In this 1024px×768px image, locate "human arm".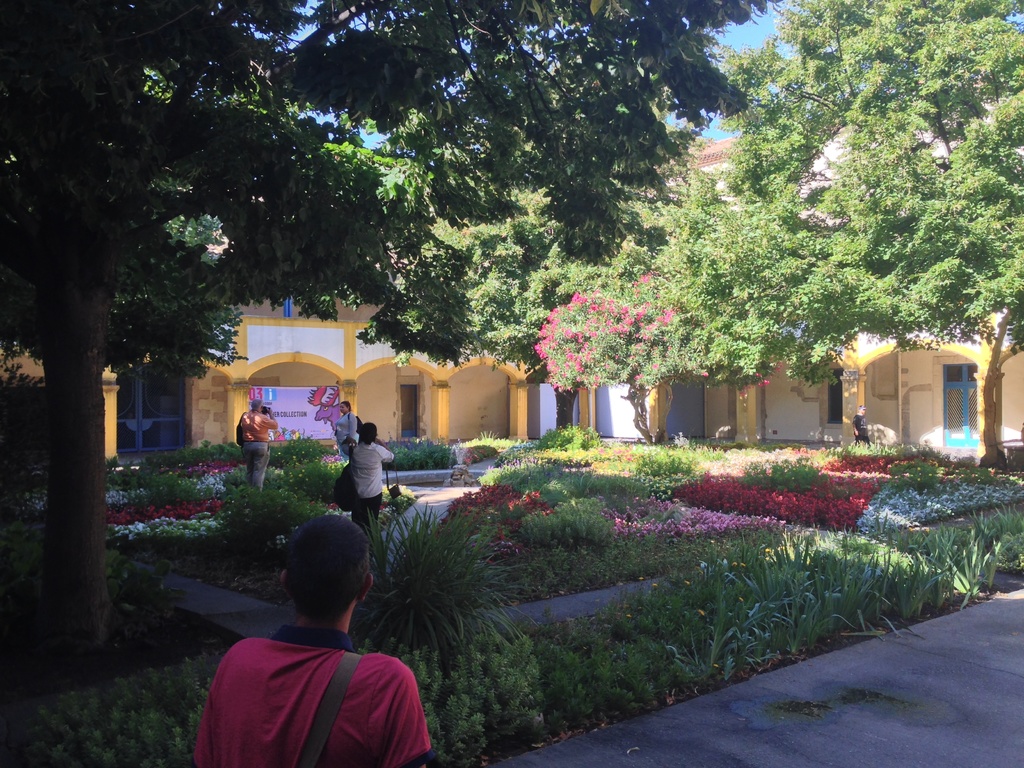
Bounding box: <box>378,662,435,767</box>.
